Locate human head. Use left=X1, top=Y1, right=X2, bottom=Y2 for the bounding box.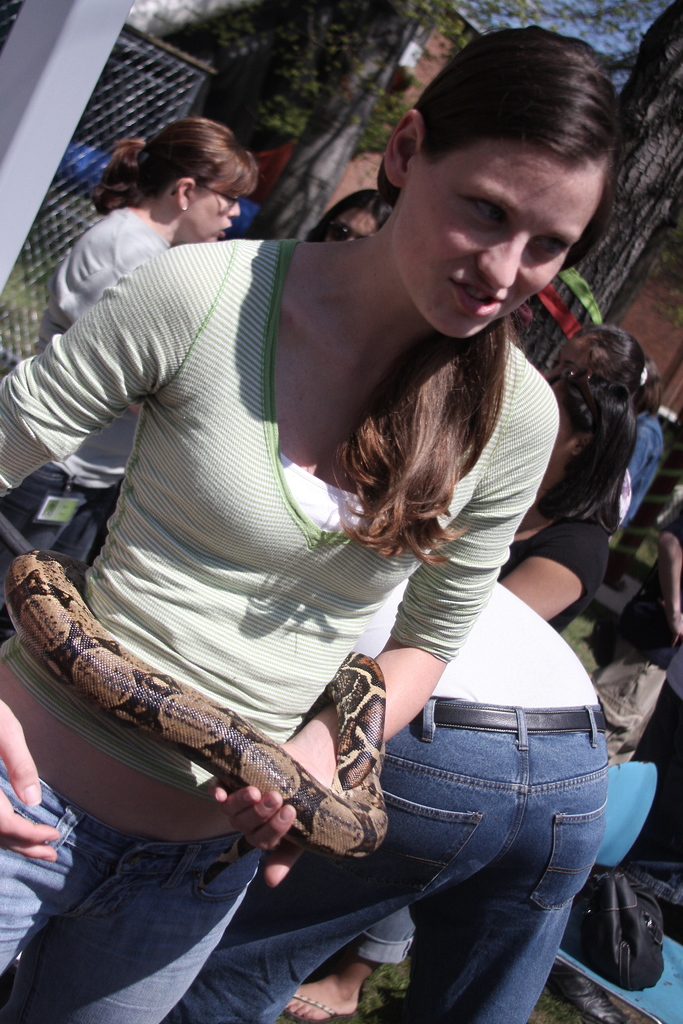
left=539, top=368, right=640, bottom=492.
